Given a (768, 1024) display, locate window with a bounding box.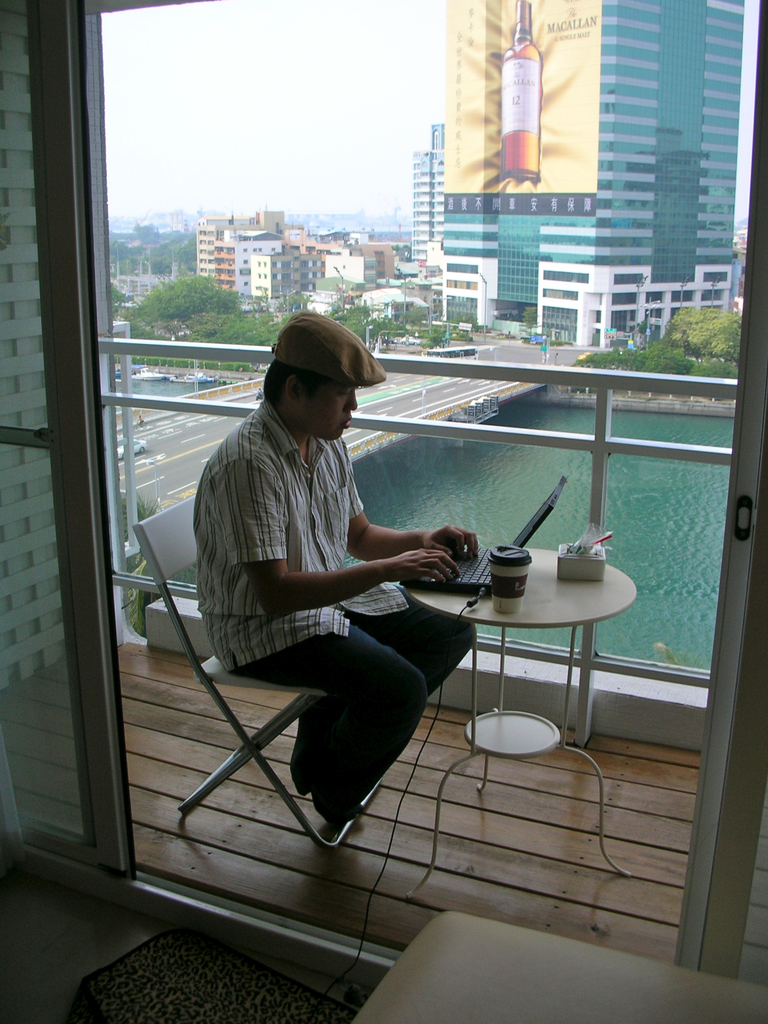
Located: crop(257, 248, 264, 251).
